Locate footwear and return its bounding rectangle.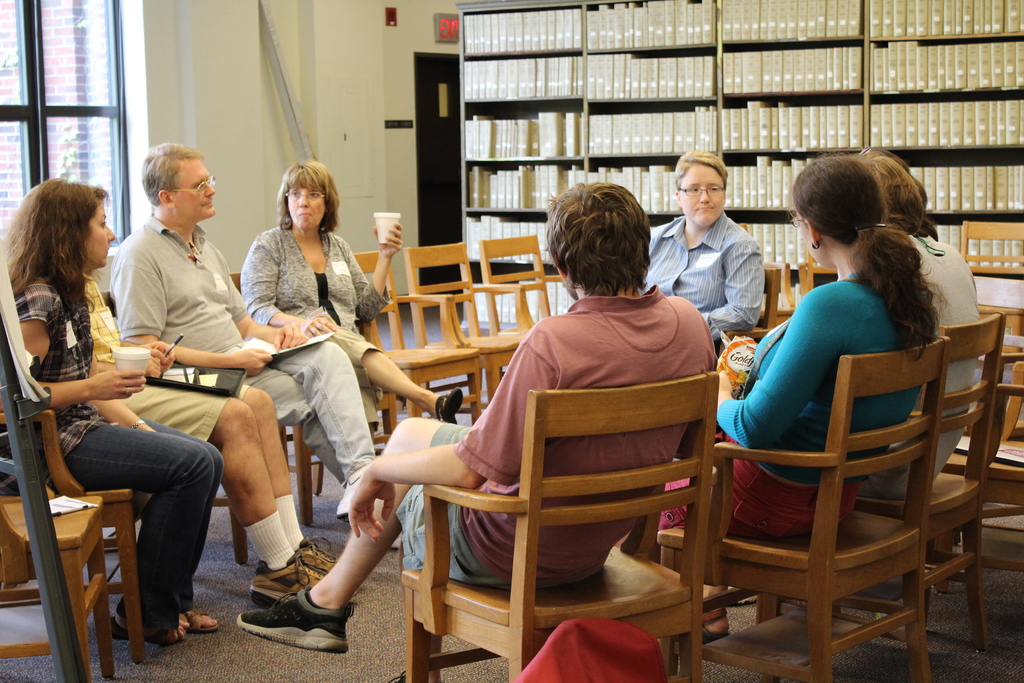
rect(435, 386, 463, 425).
